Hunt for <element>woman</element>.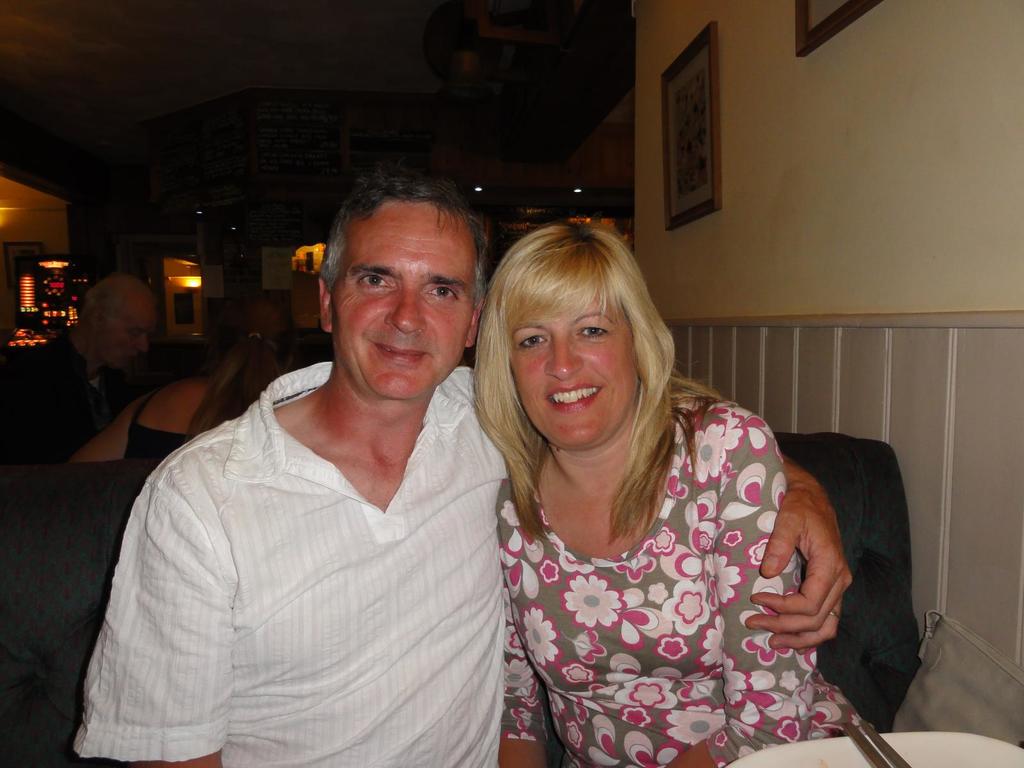
Hunted down at [left=56, top=328, right=271, bottom=483].
